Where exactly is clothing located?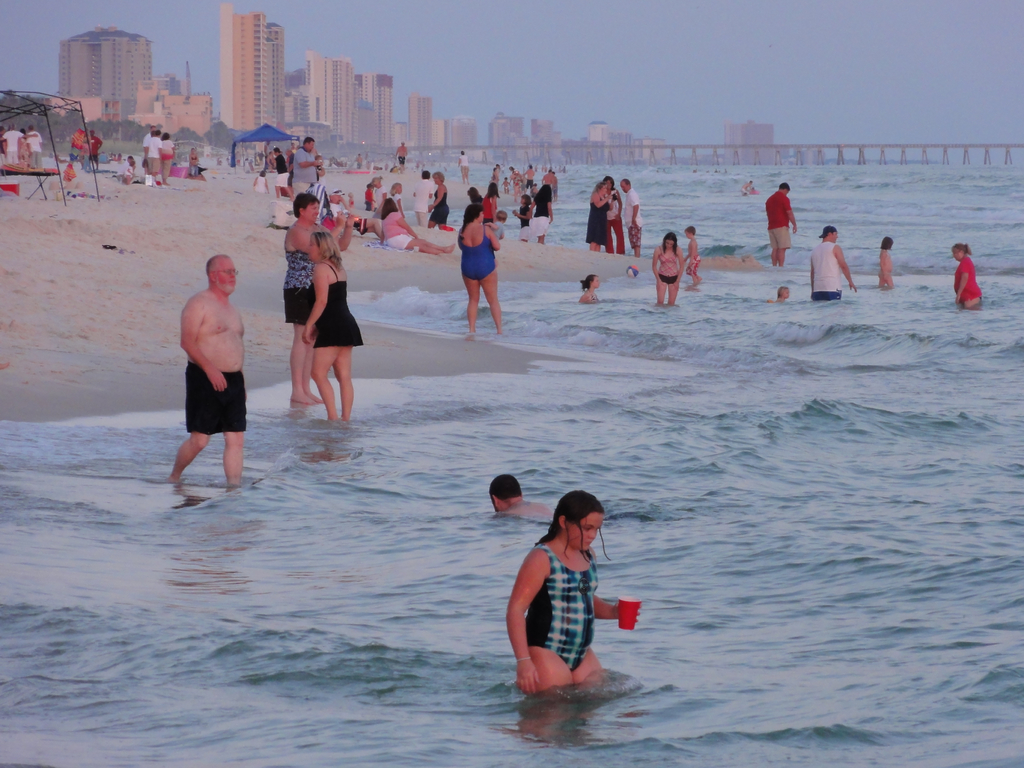
Its bounding box is locate(415, 178, 429, 226).
